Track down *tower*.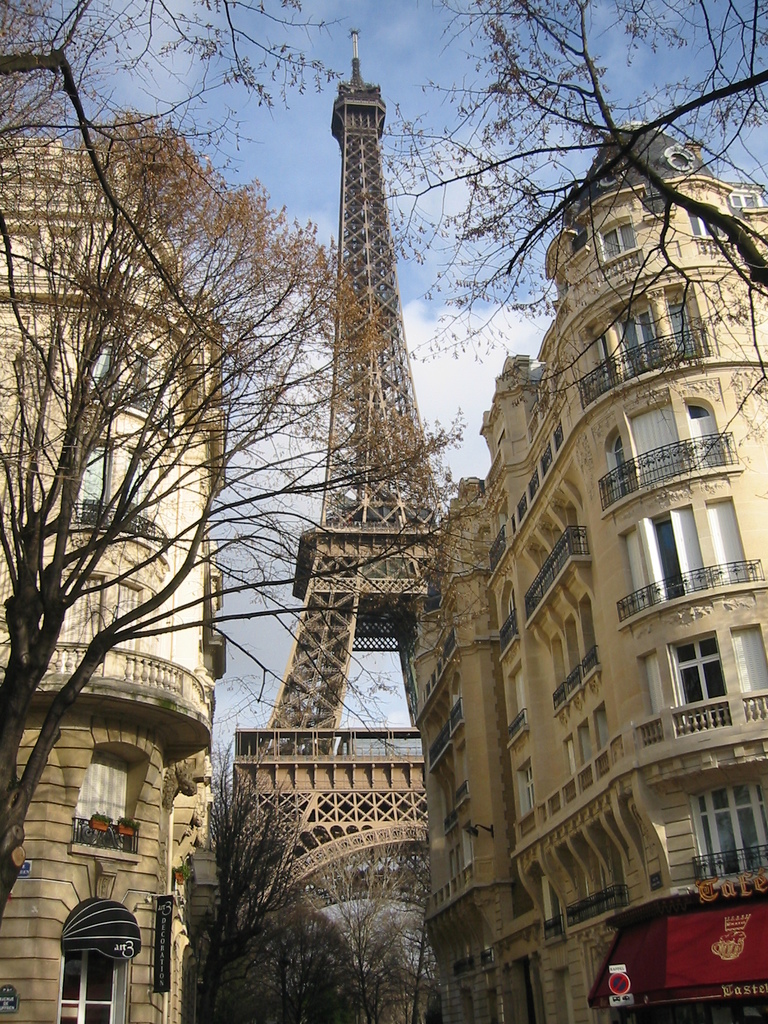
Tracked to bbox=[179, 24, 448, 1023].
